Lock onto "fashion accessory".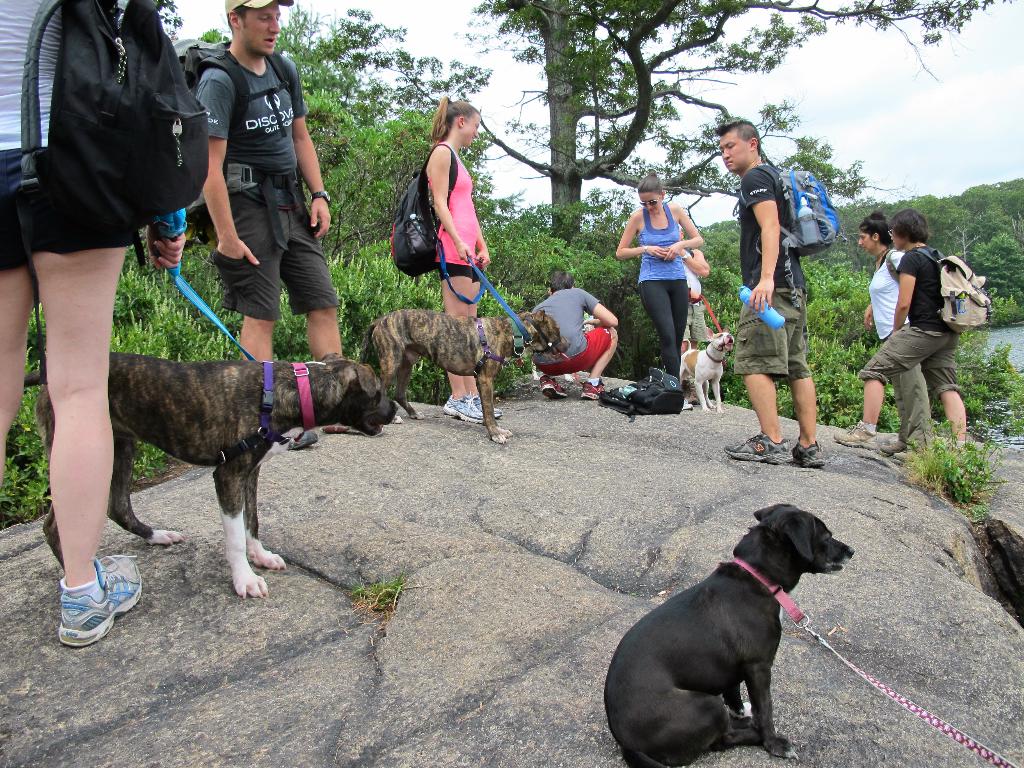
Locked: locate(307, 188, 333, 207).
